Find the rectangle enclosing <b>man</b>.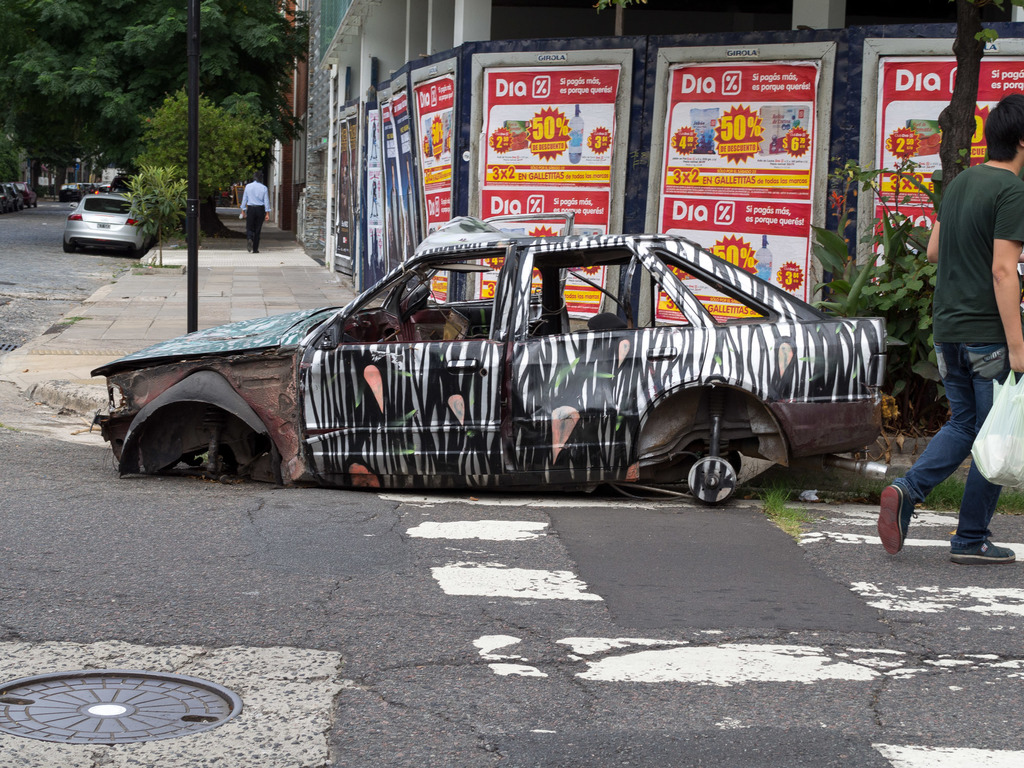
bbox=[241, 170, 271, 252].
